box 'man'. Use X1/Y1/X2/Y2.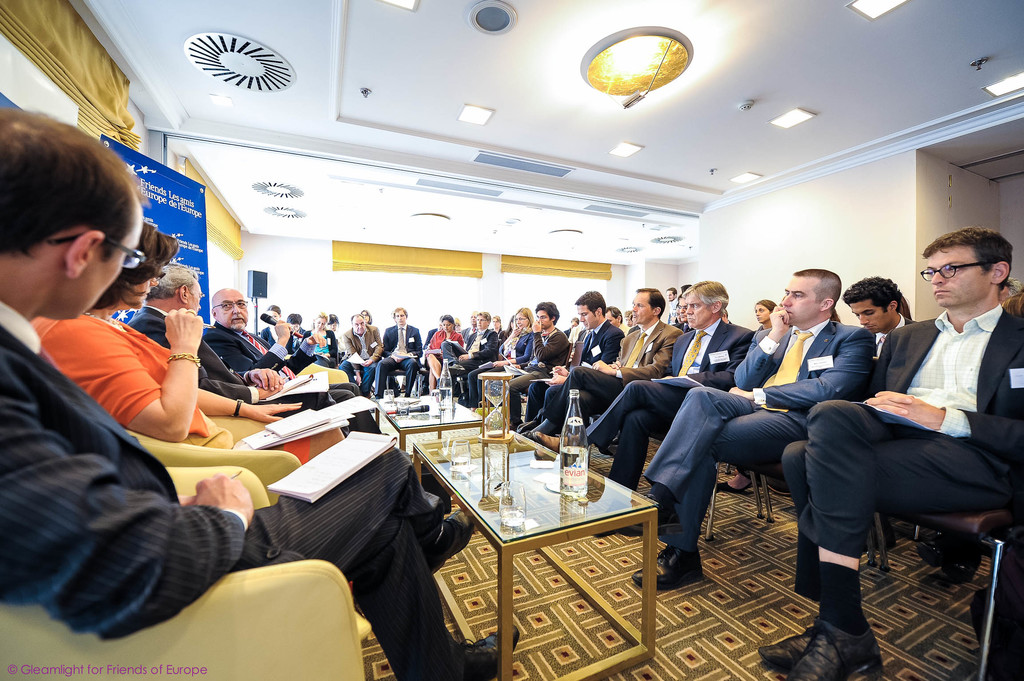
504/302/572/433.
